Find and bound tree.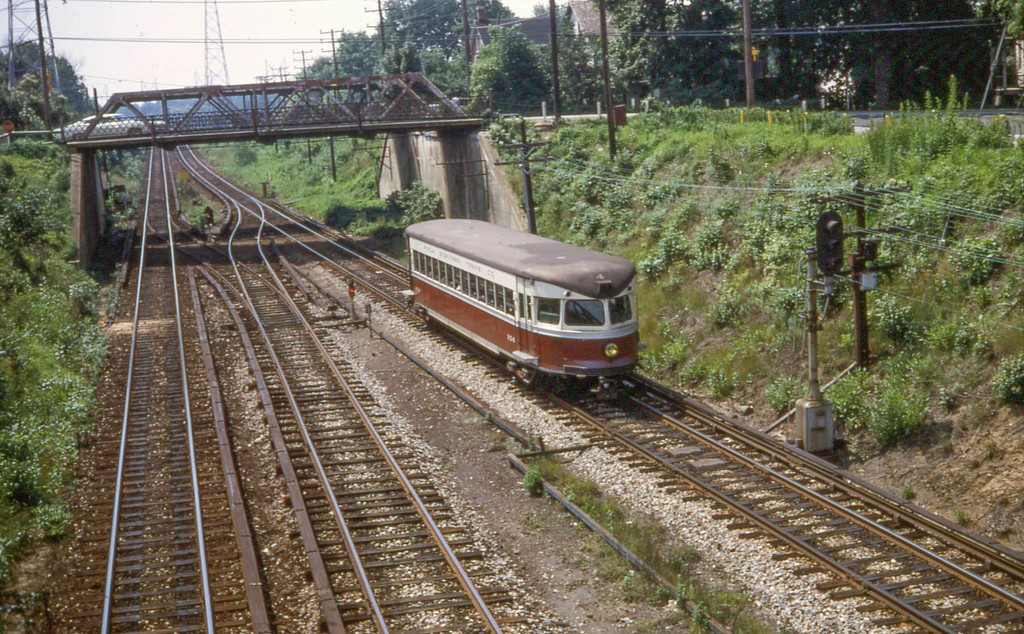
Bound: detection(273, 49, 342, 106).
